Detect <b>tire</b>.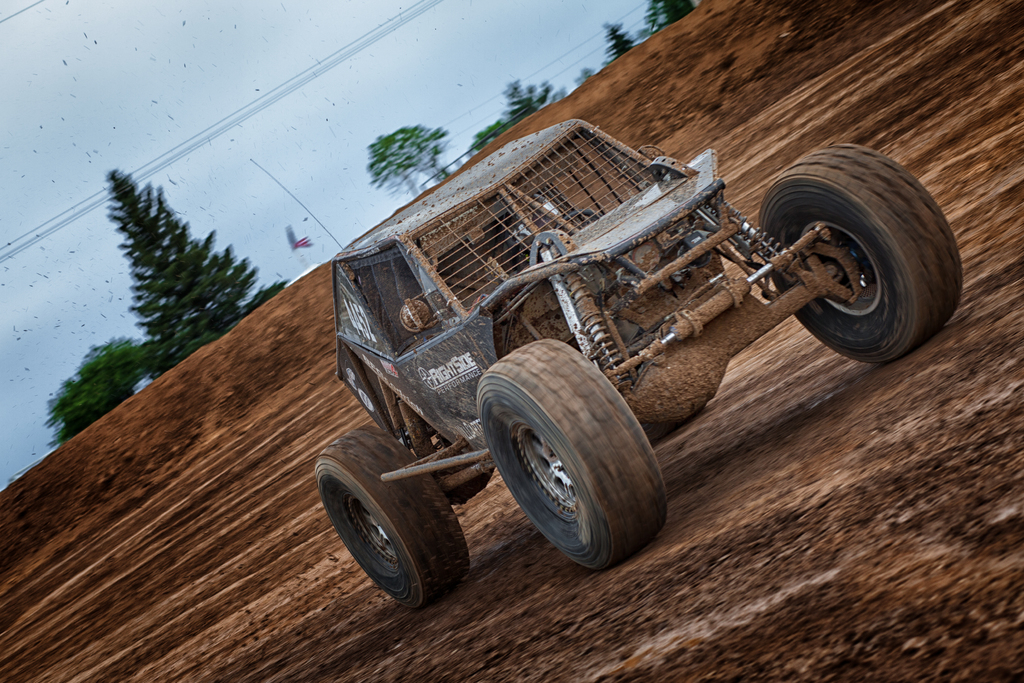
Detected at bbox=(757, 136, 965, 366).
